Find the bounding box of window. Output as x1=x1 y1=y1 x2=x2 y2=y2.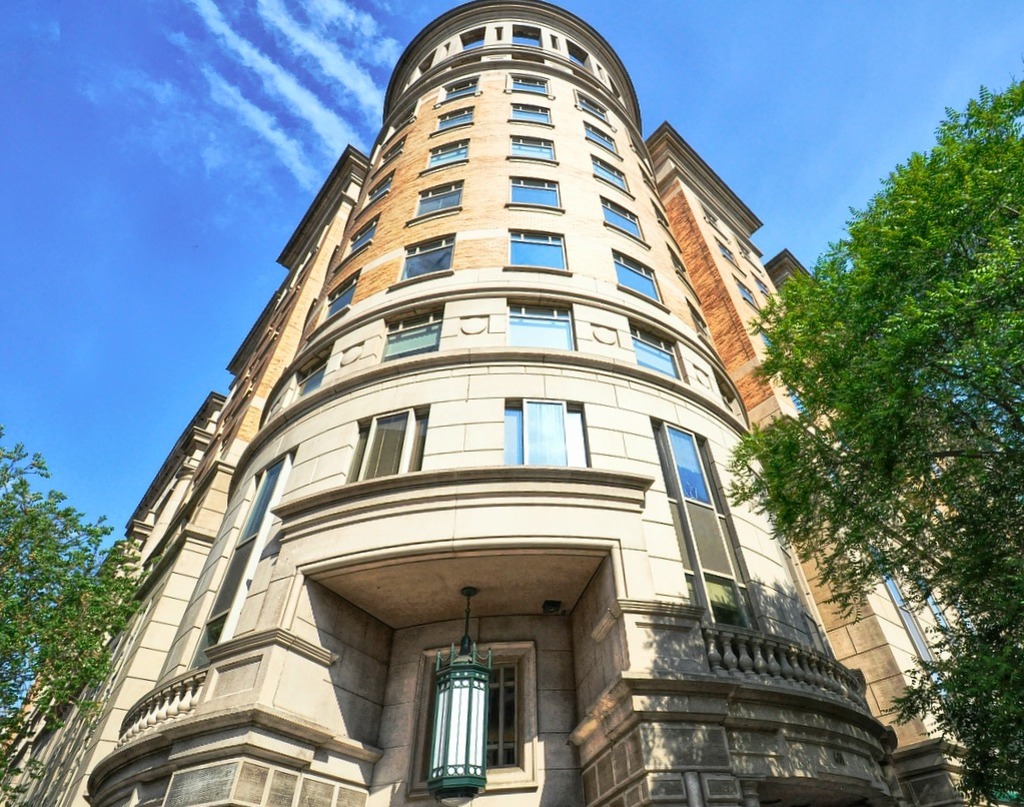
x1=700 y1=201 x2=728 y2=238.
